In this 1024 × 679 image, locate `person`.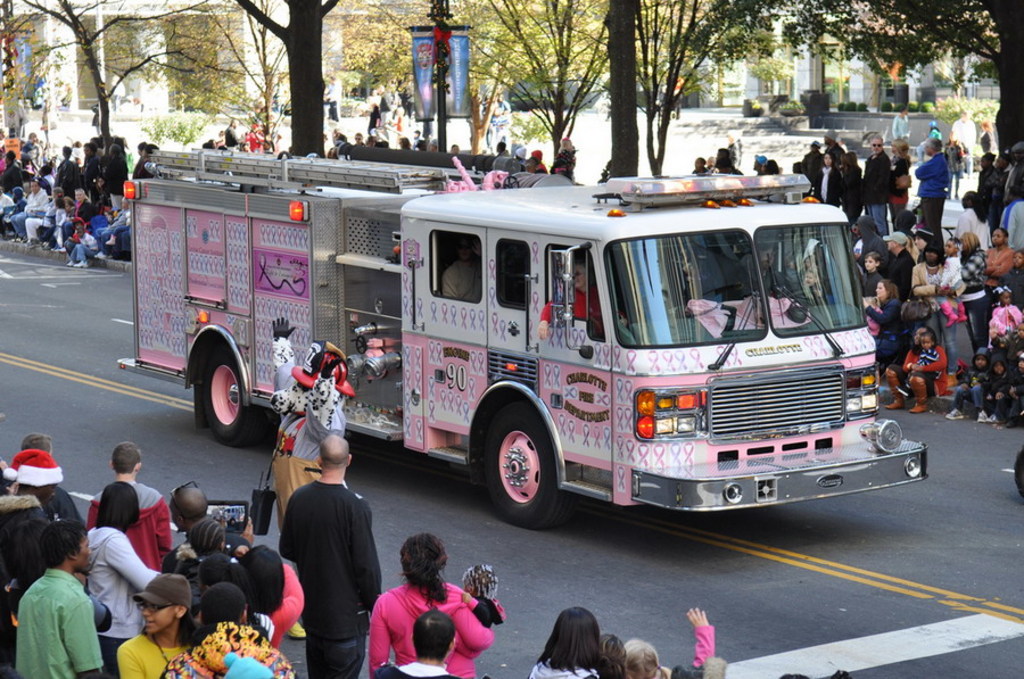
Bounding box: (626, 604, 716, 678).
